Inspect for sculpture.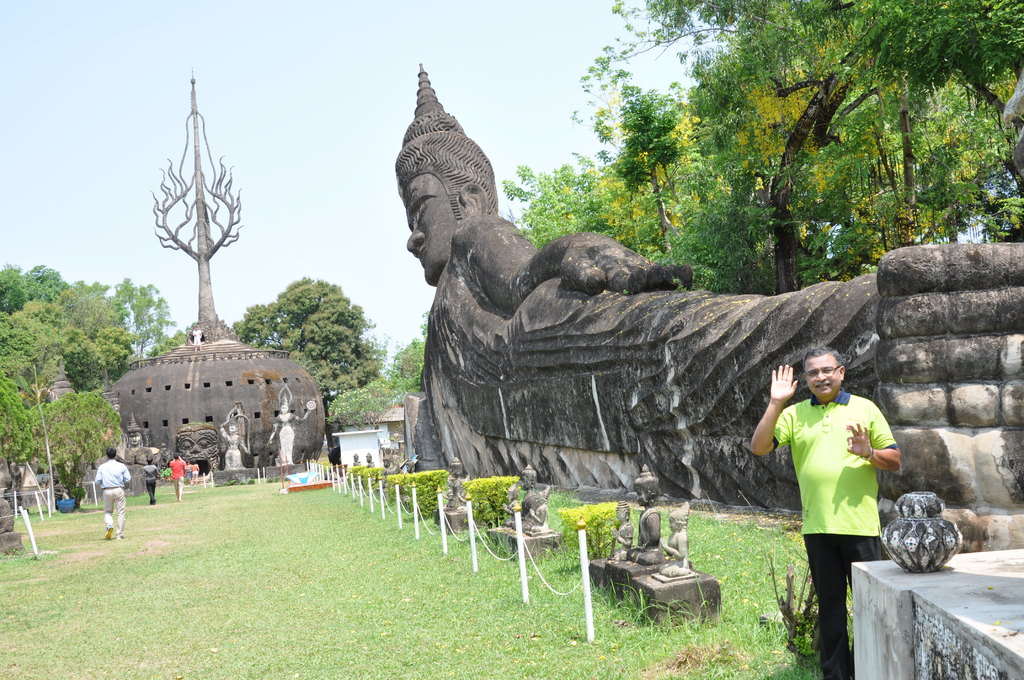
Inspection: {"left": 428, "top": 447, "right": 477, "bottom": 543}.
